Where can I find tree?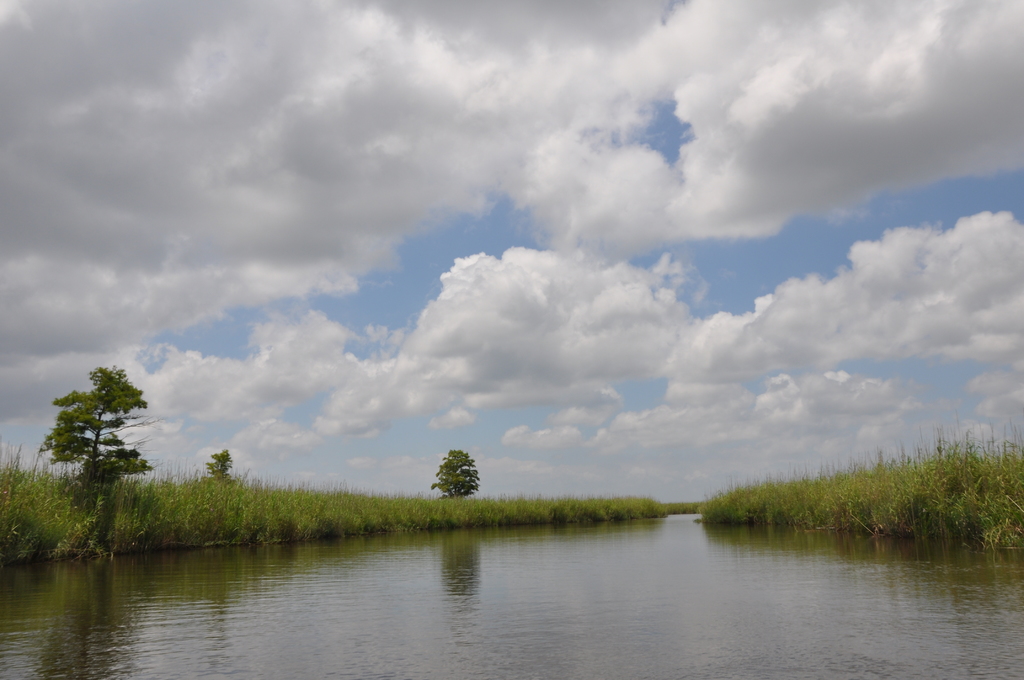
You can find it at x1=202, y1=448, x2=232, y2=479.
